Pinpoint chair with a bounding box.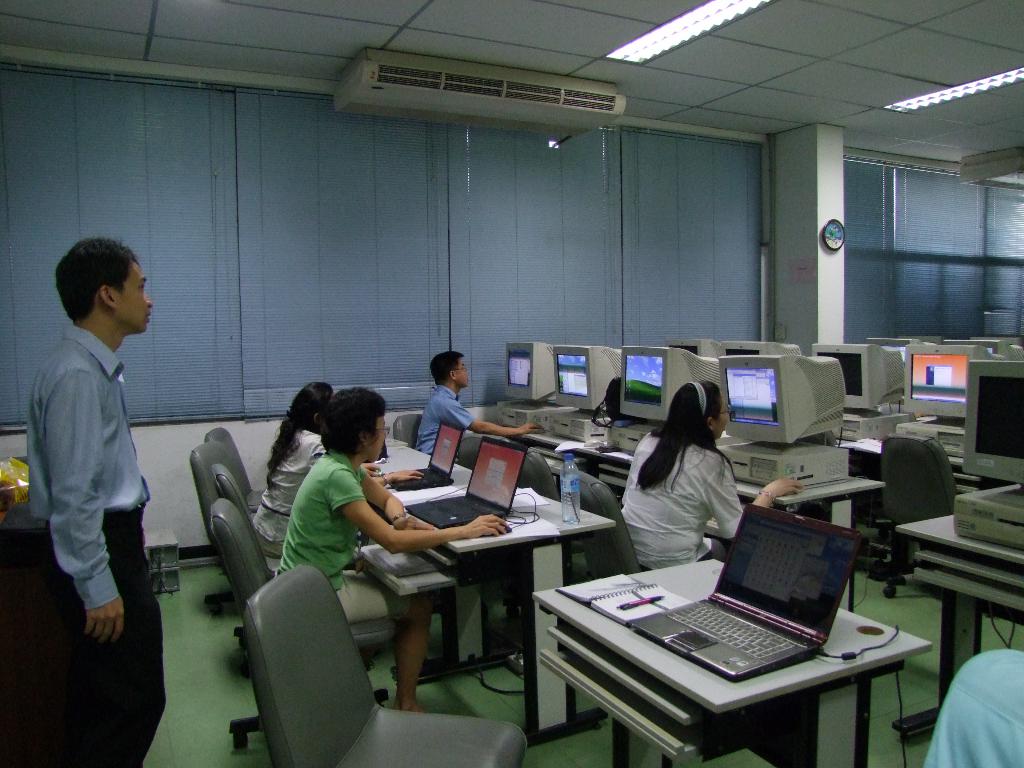
Rect(881, 431, 960, 599).
